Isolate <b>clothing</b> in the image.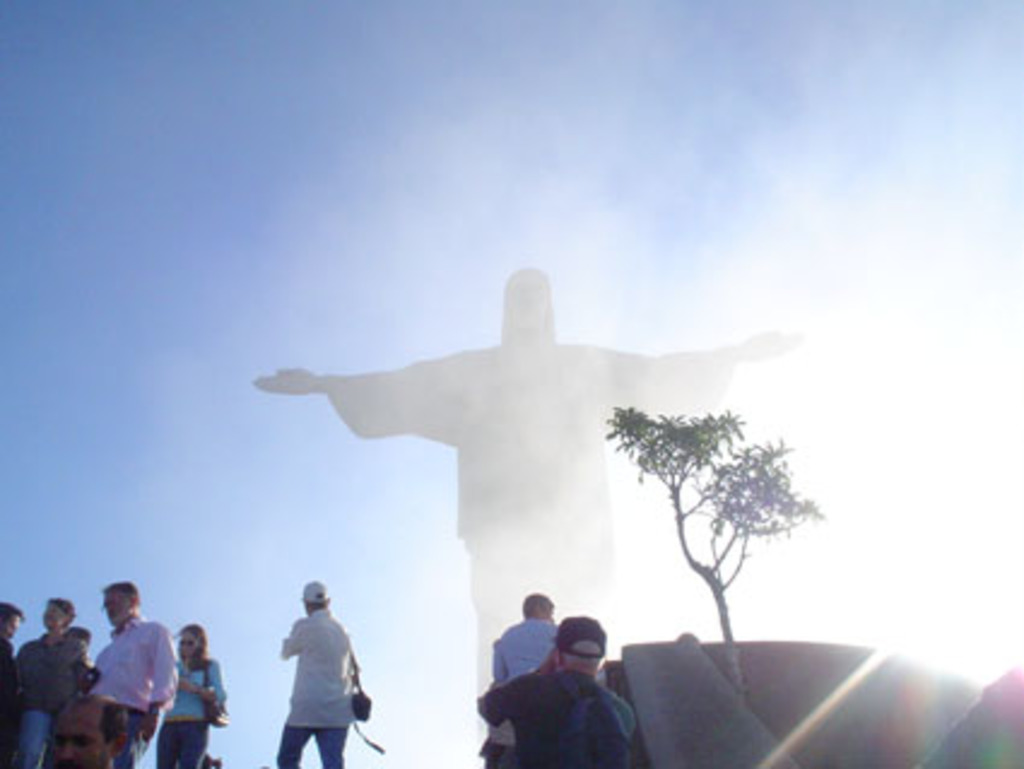
Isolated region: bbox=[489, 617, 557, 764].
